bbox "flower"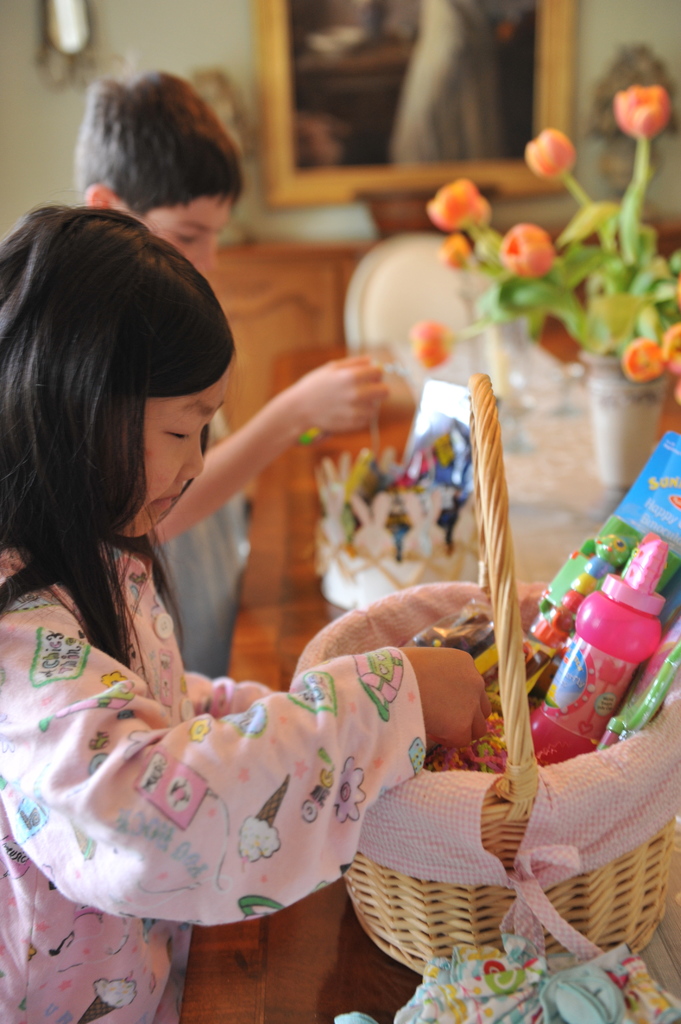
[620, 337, 664, 383]
